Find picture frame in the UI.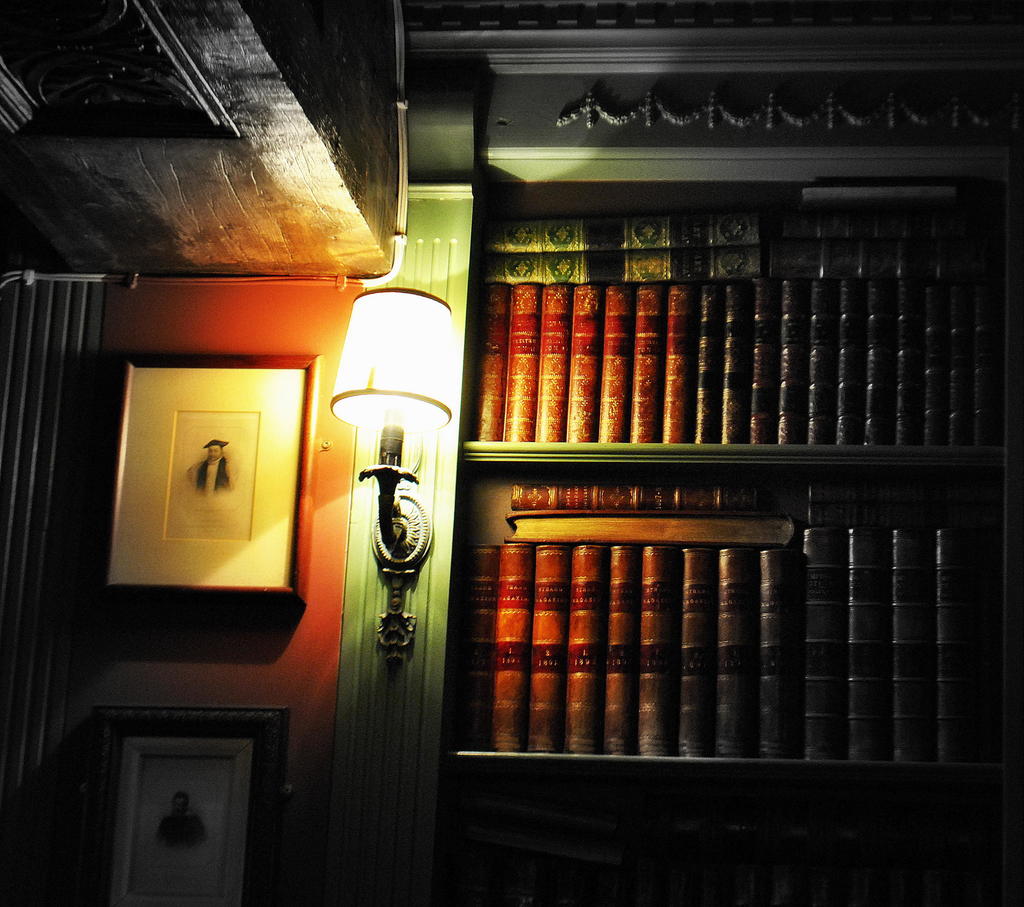
UI element at l=99, t=341, r=326, b=606.
